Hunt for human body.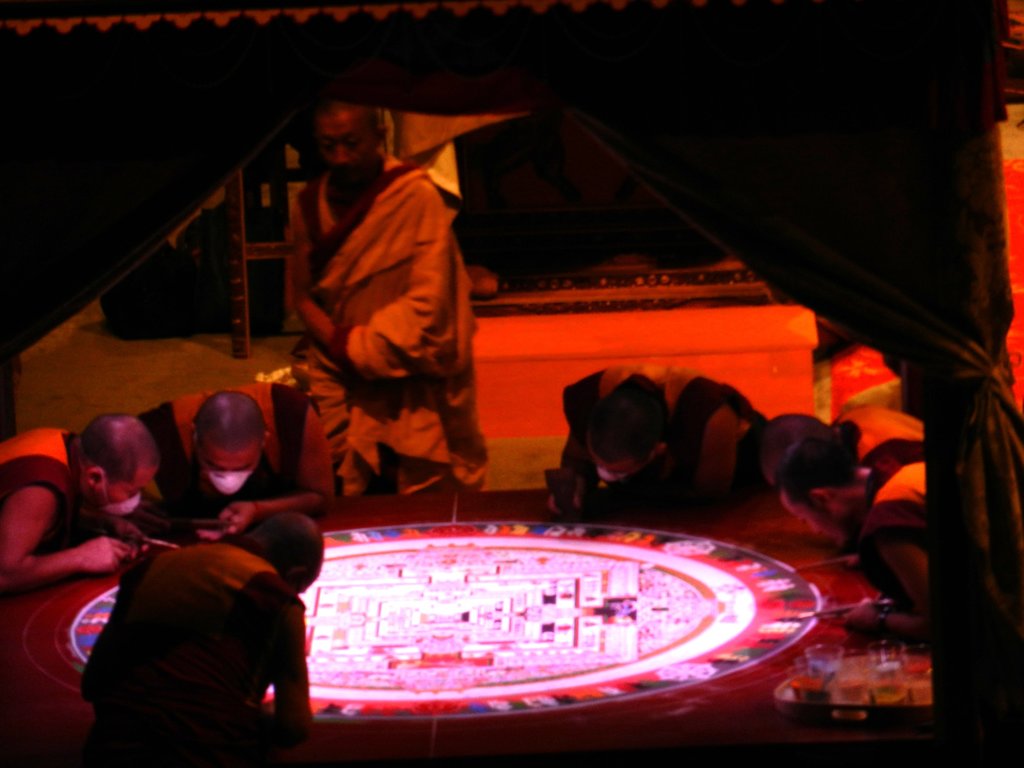
Hunted down at rect(545, 362, 768, 527).
